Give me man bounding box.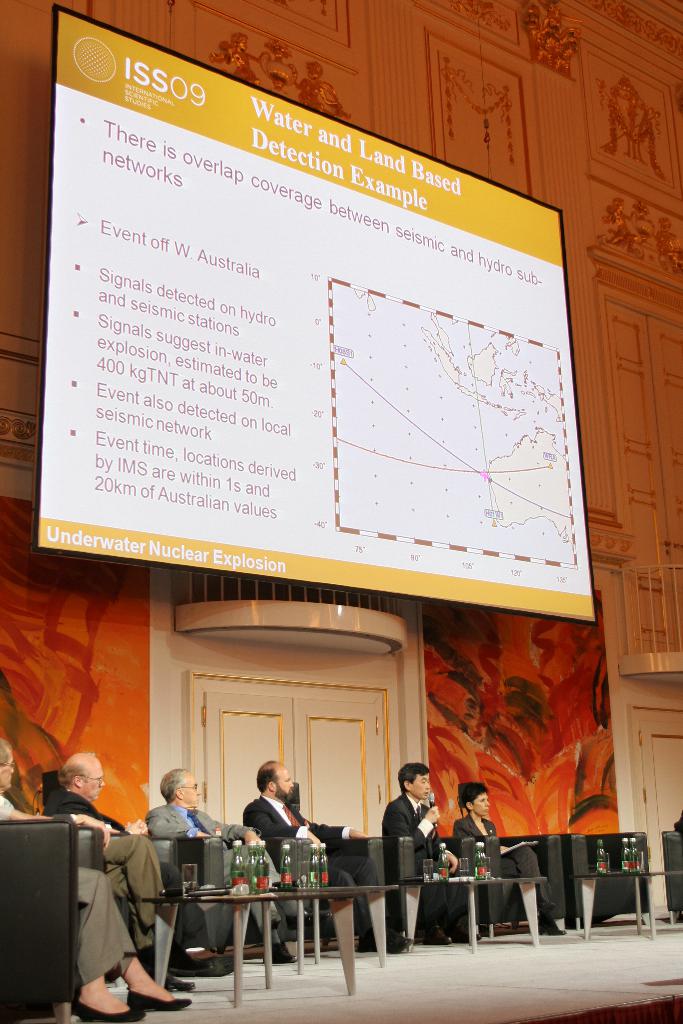
0,739,193,1023.
